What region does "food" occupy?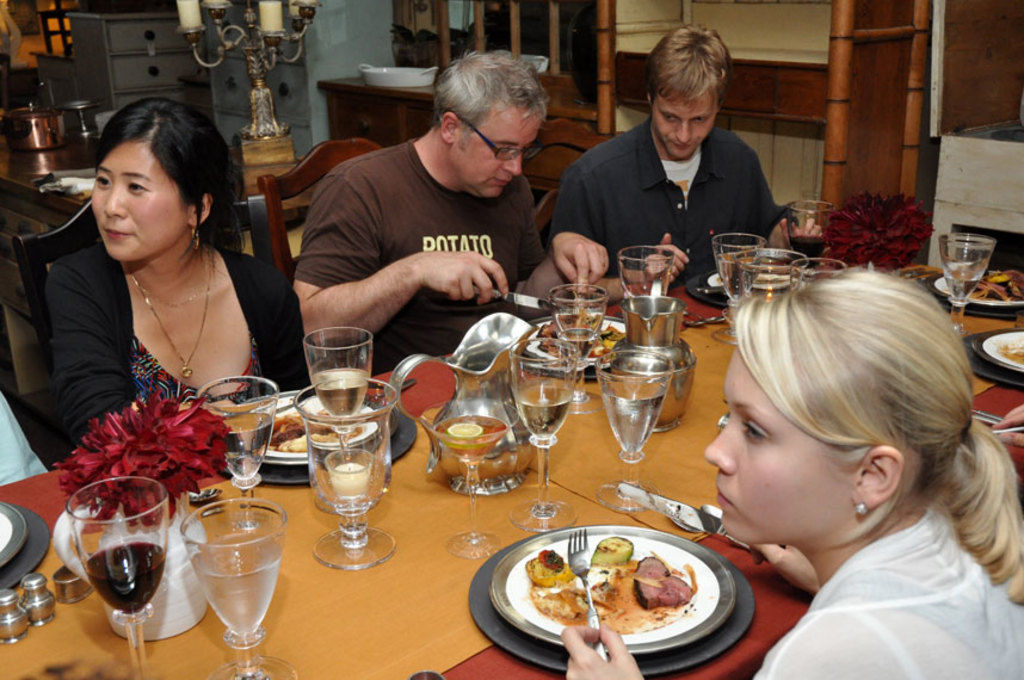
bbox=(520, 534, 739, 672).
